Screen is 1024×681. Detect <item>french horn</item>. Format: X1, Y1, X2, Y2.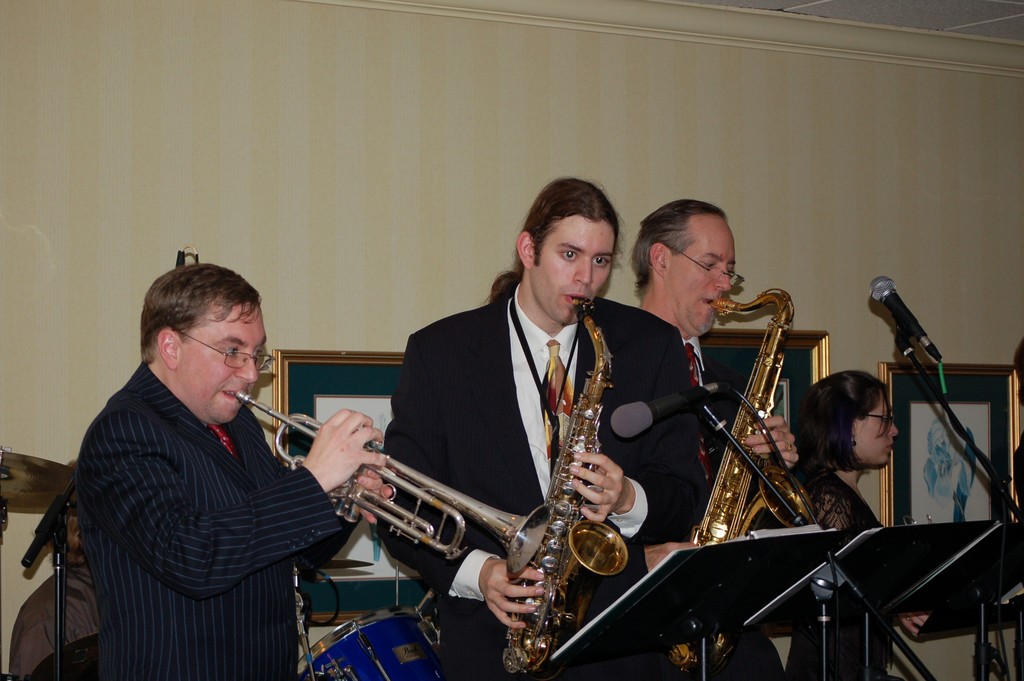
229, 382, 550, 575.
